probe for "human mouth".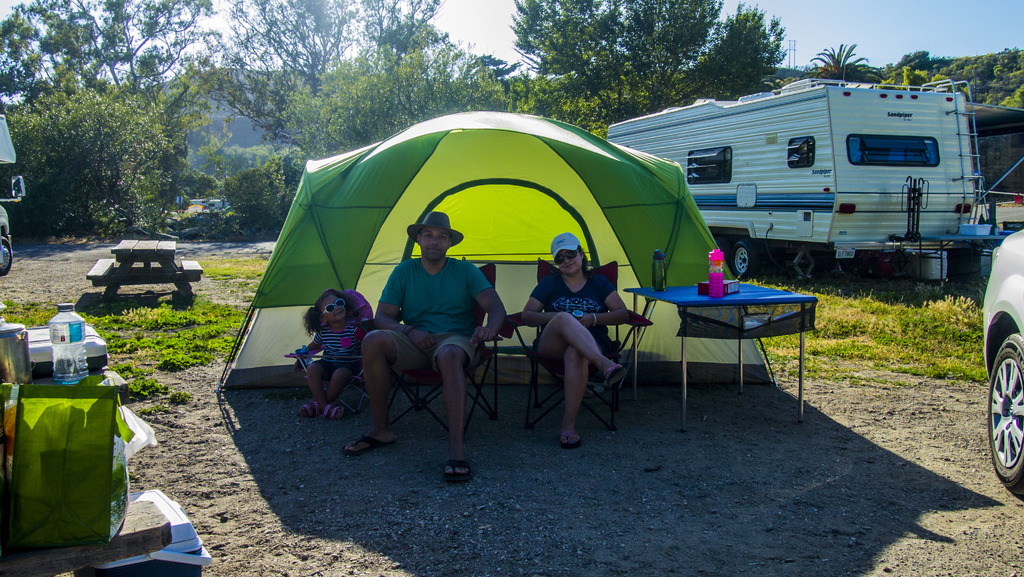
Probe result: [x1=424, y1=244, x2=442, y2=250].
